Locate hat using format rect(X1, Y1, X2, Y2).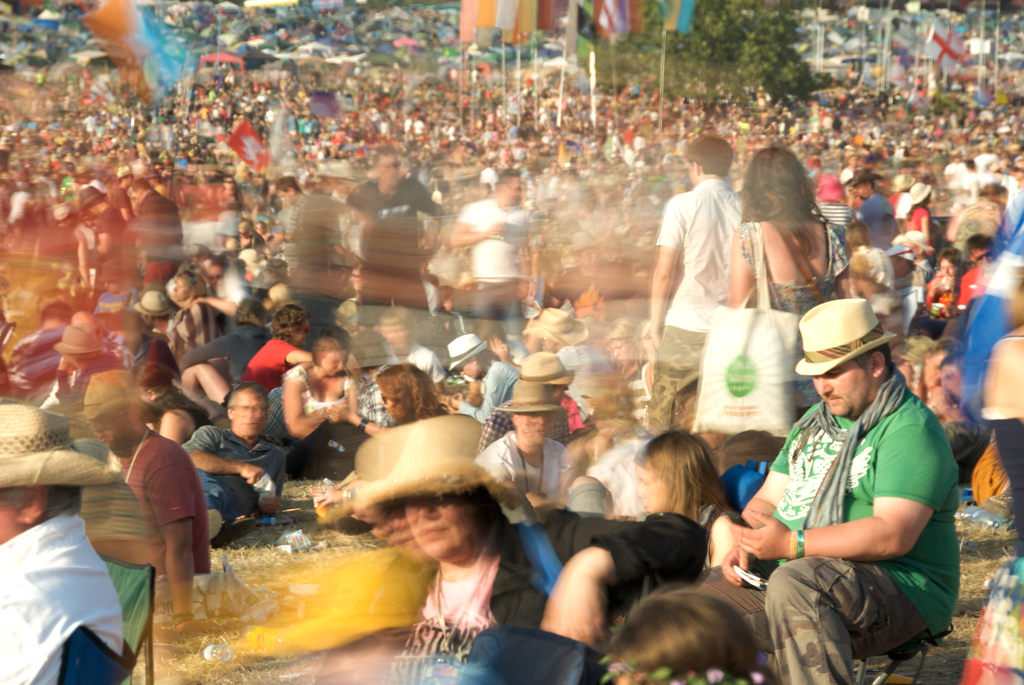
rect(315, 156, 362, 182).
